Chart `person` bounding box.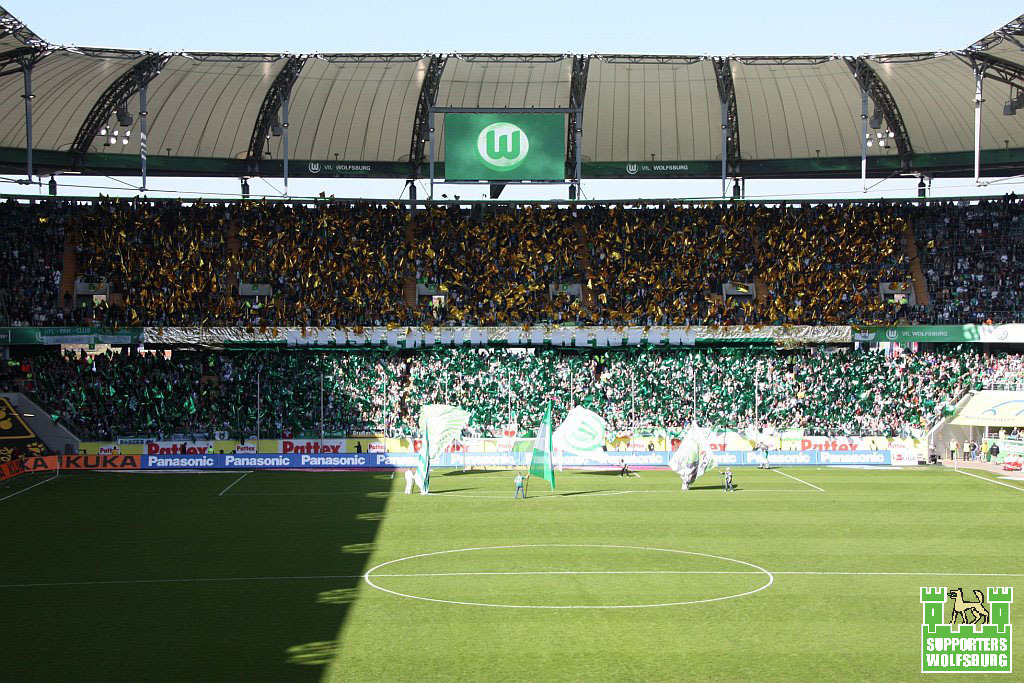
Charted: l=514, t=473, r=529, b=501.
